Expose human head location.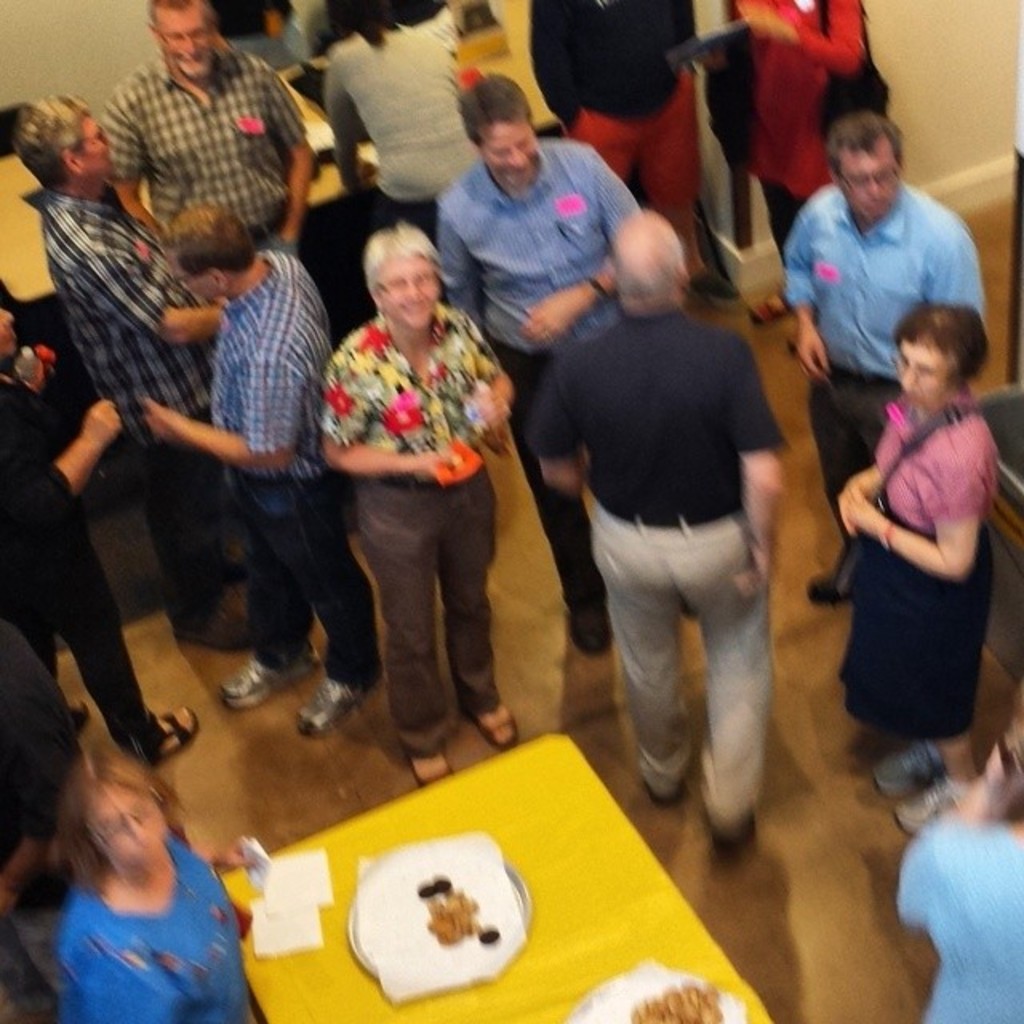
Exposed at {"left": 611, "top": 214, "right": 690, "bottom": 318}.
